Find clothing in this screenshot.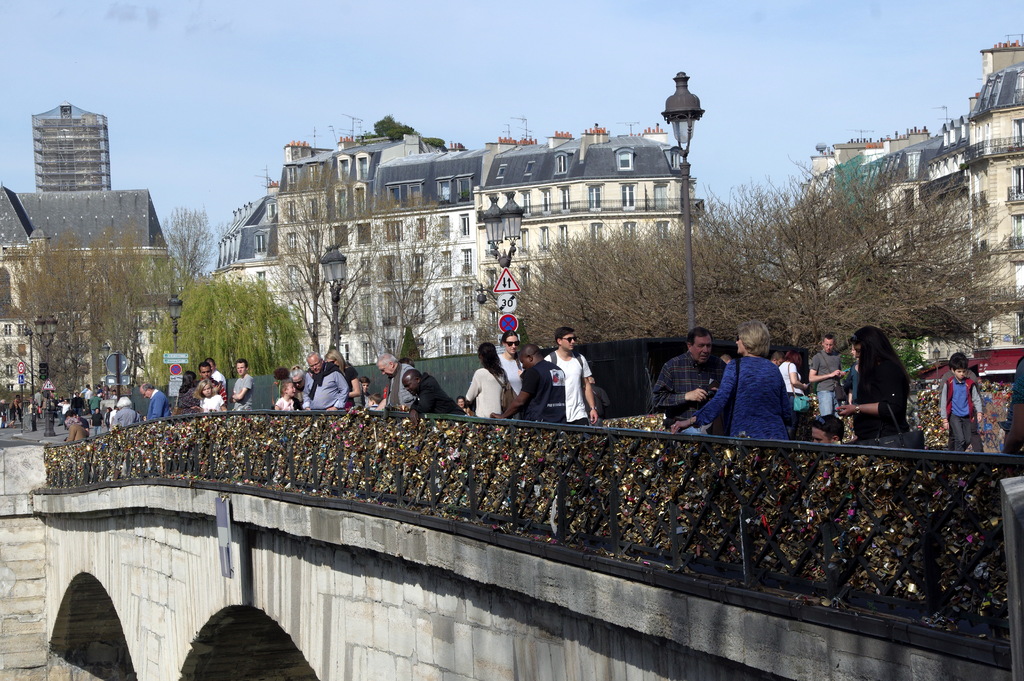
The bounding box for clothing is (689,358,796,444).
